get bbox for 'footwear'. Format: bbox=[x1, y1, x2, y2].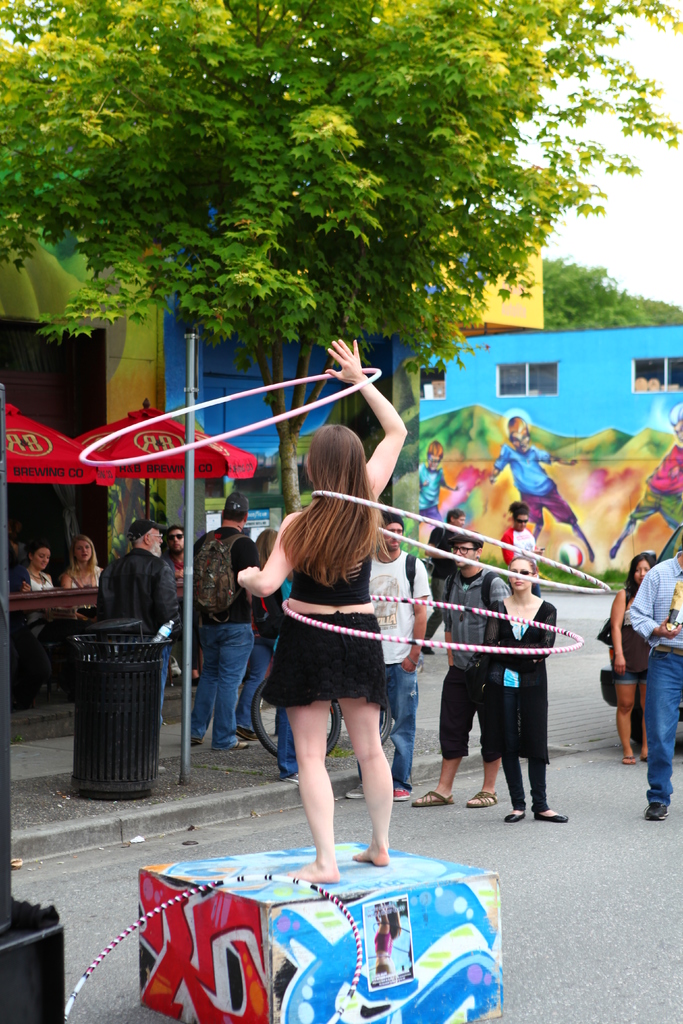
bbox=[639, 753, 648, 764].
